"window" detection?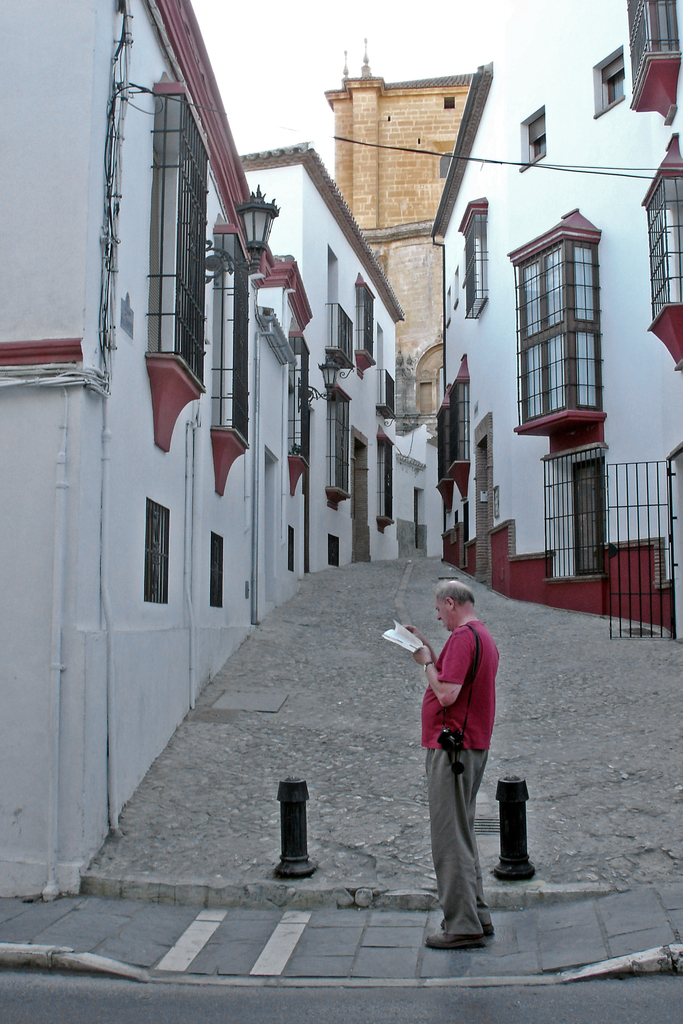
[444, 356, 470, 501]
